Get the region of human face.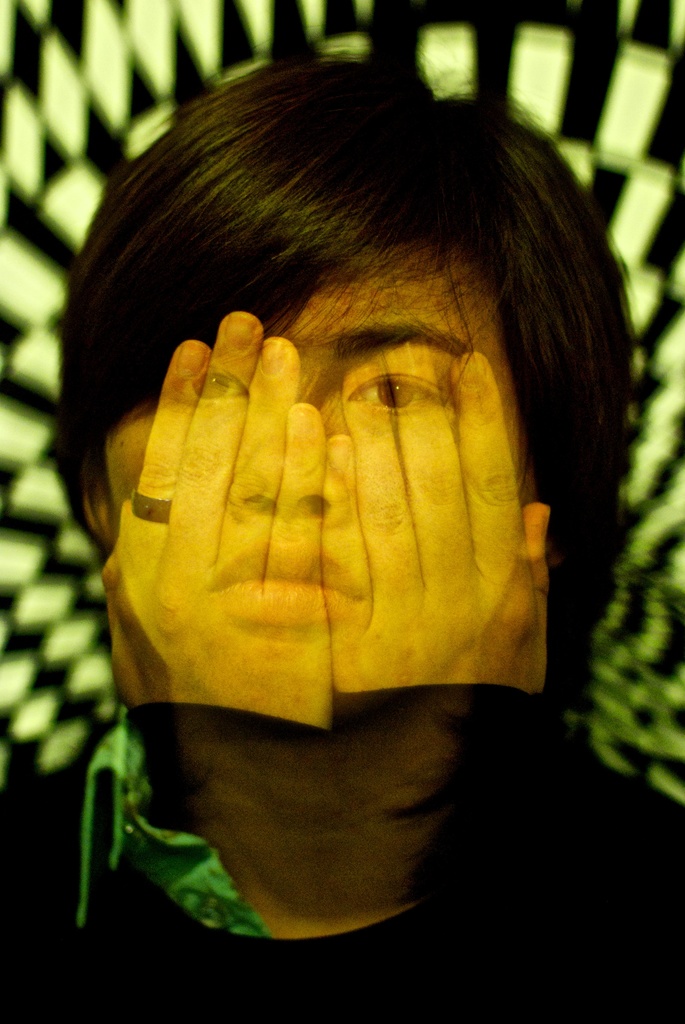
<region>97, 254, 538, 709</region>.
